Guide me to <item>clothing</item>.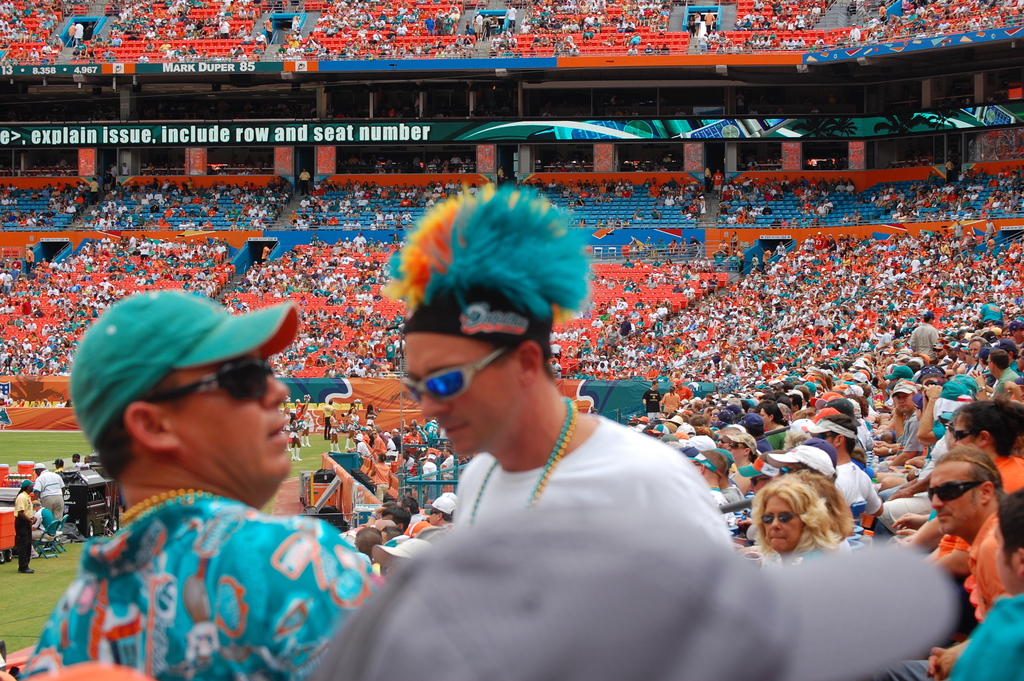
Guidance: detection(9, 194, 24, 208).
